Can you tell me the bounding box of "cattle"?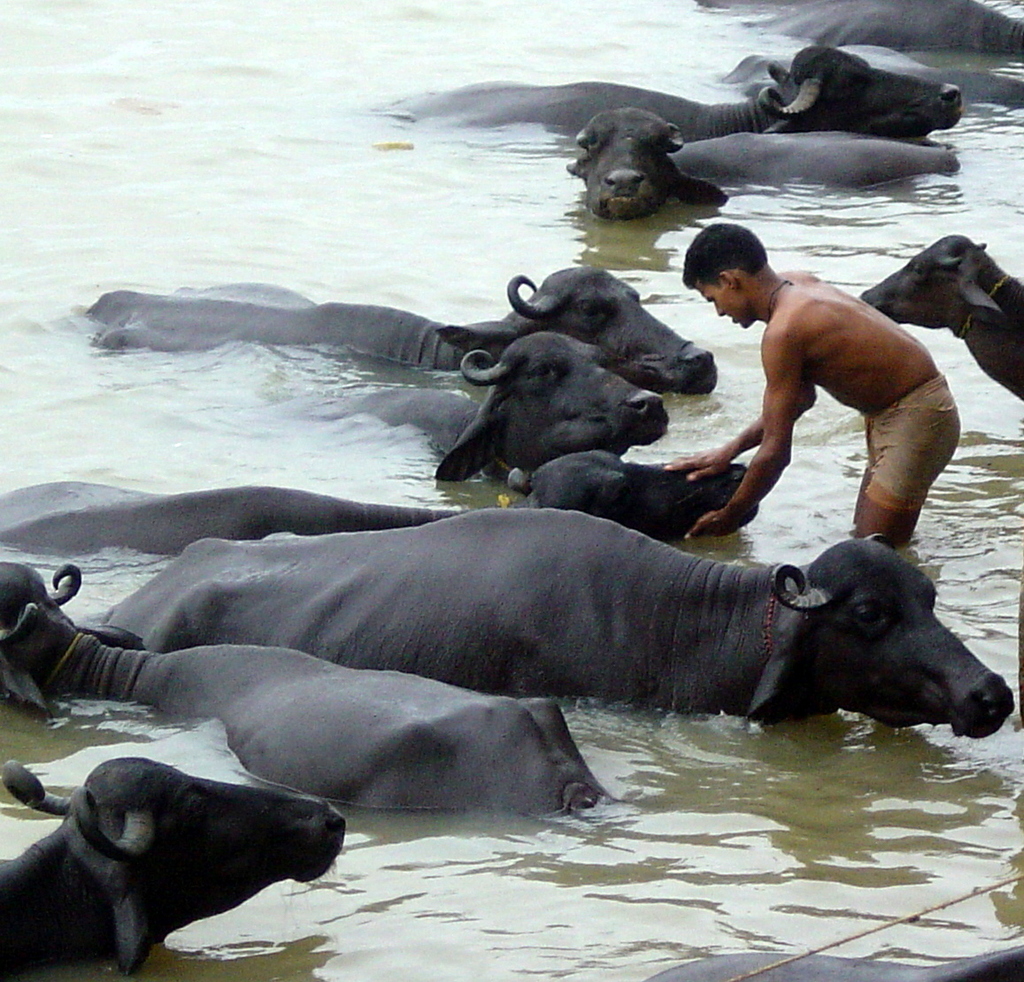
{"left": 560, "top": 107, "right": 963, "bottom": 226}.
